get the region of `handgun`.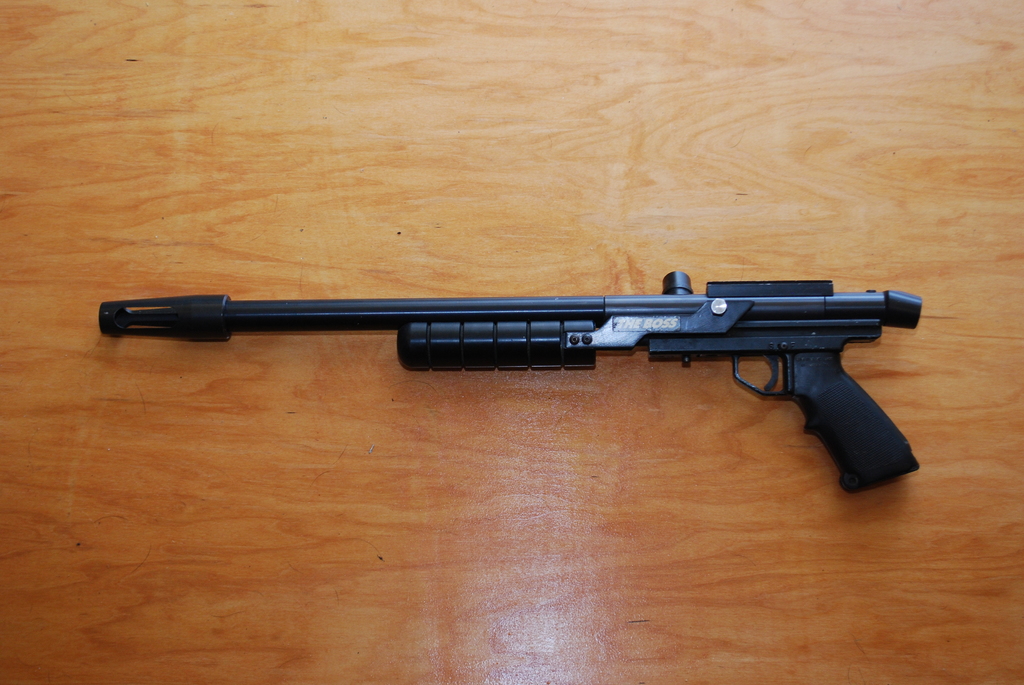
x1=97, y1=269, x2=924, y2=494.
